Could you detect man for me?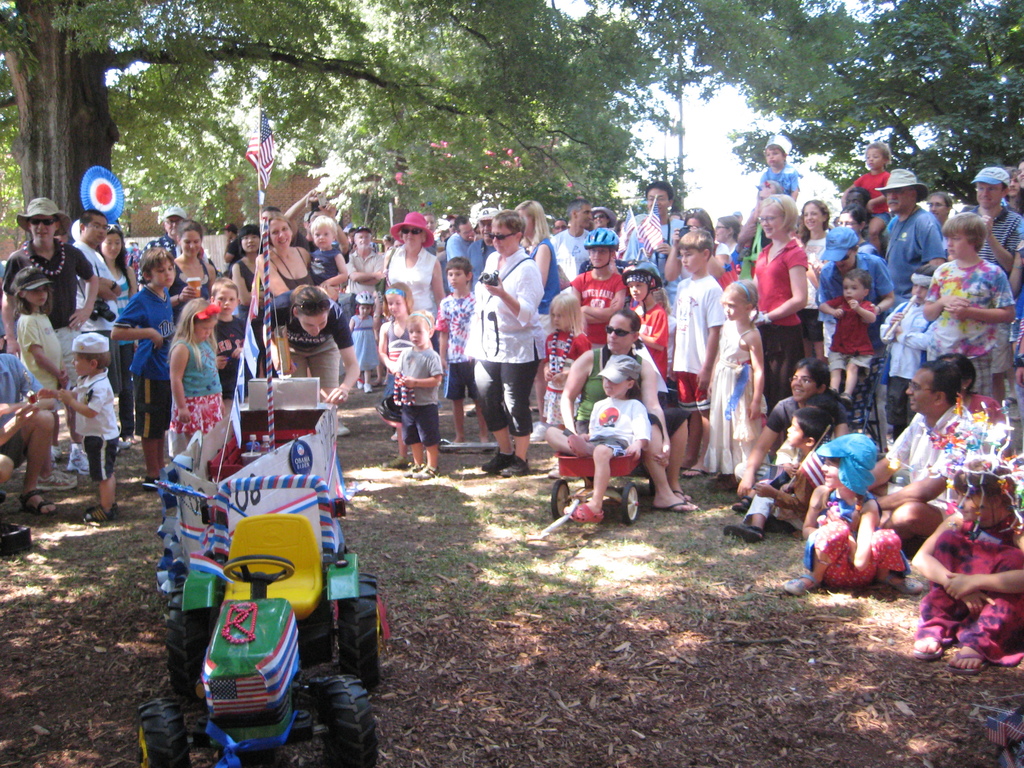
Detection result: region(304, 193, 349, 259).
